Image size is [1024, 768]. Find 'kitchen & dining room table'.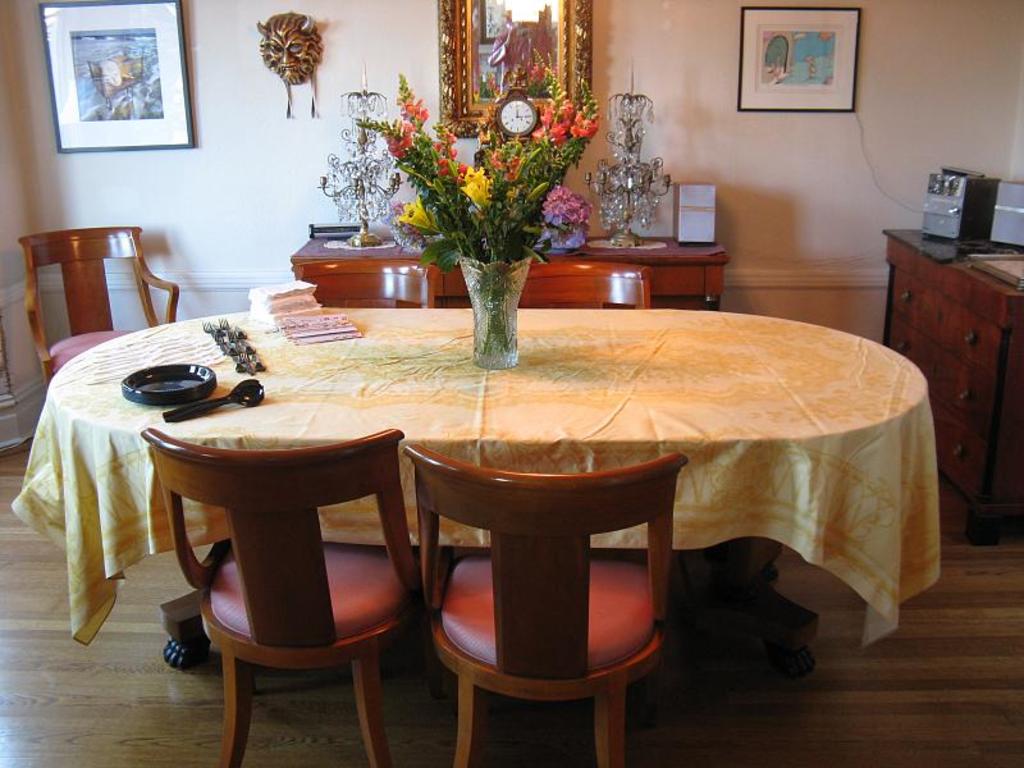
[x1=5, y1=305, x2=938, y2=684].
